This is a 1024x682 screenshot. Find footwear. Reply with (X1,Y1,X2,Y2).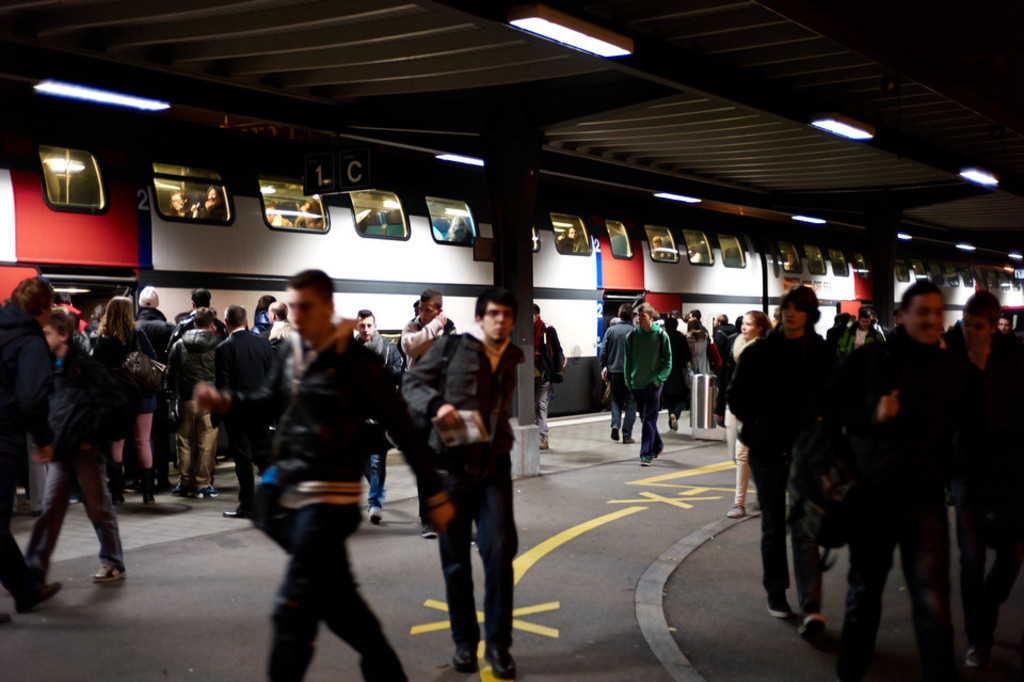
(759,594,796,613).
